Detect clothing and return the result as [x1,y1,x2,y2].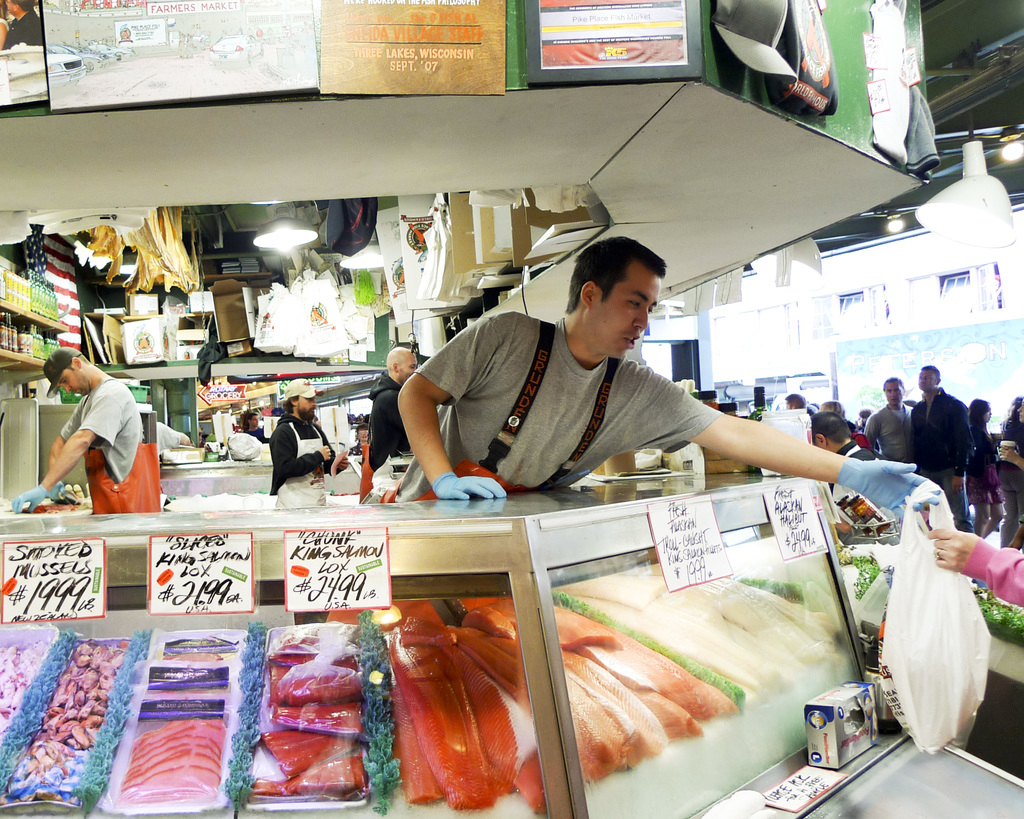
[56,373,163,513].
